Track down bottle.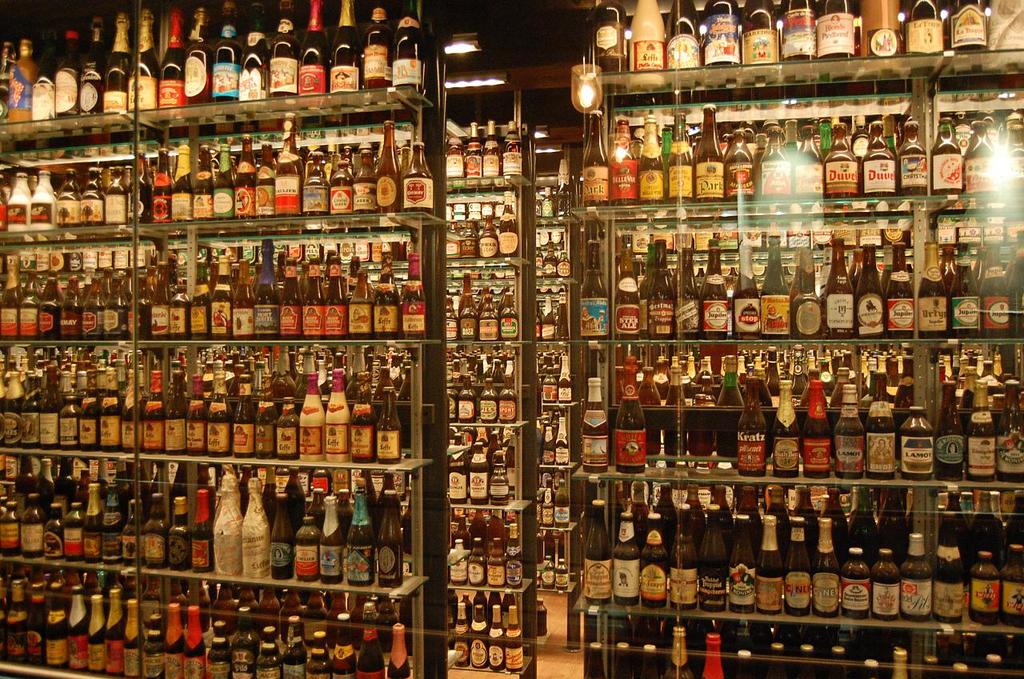
Tracked to x1=907, y1=410, x2=940, y2=484.
